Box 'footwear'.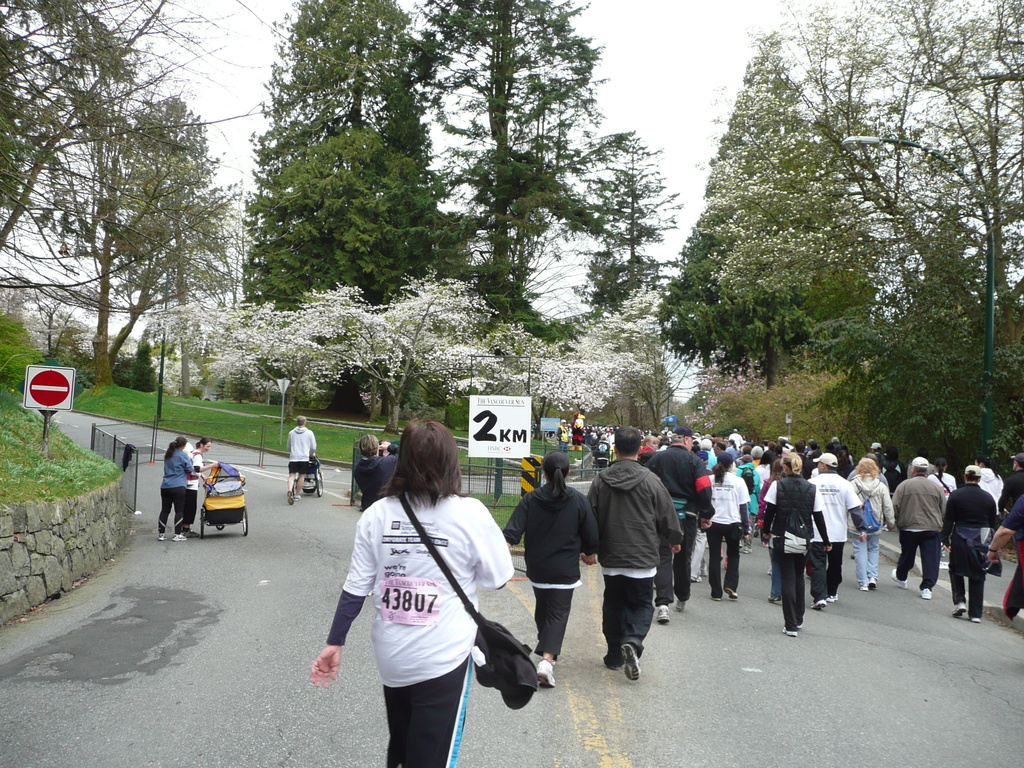
l=173, t=533, r=191, b=543.
